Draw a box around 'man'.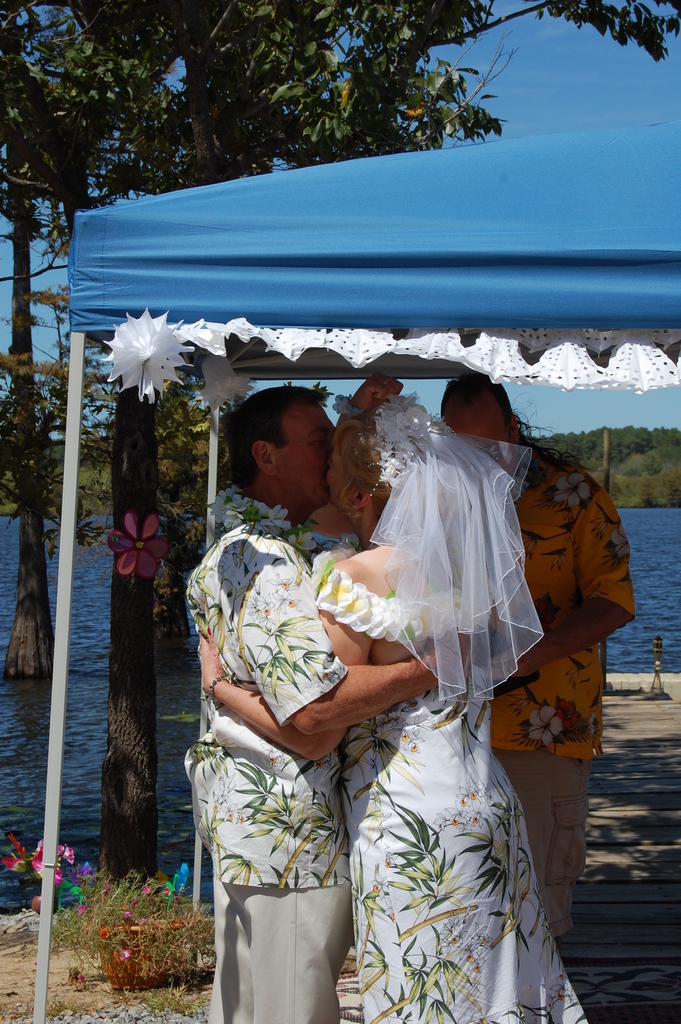
[left=433, top=373, right=638, bottom=956].
